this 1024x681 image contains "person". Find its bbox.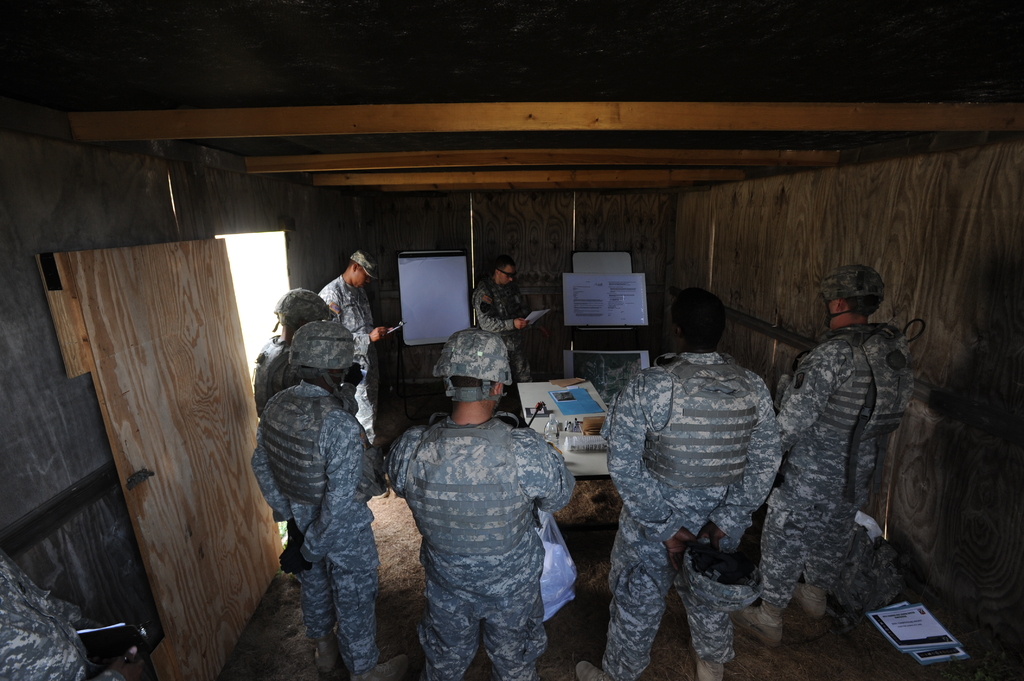
box(390, 323, 578, 680).
